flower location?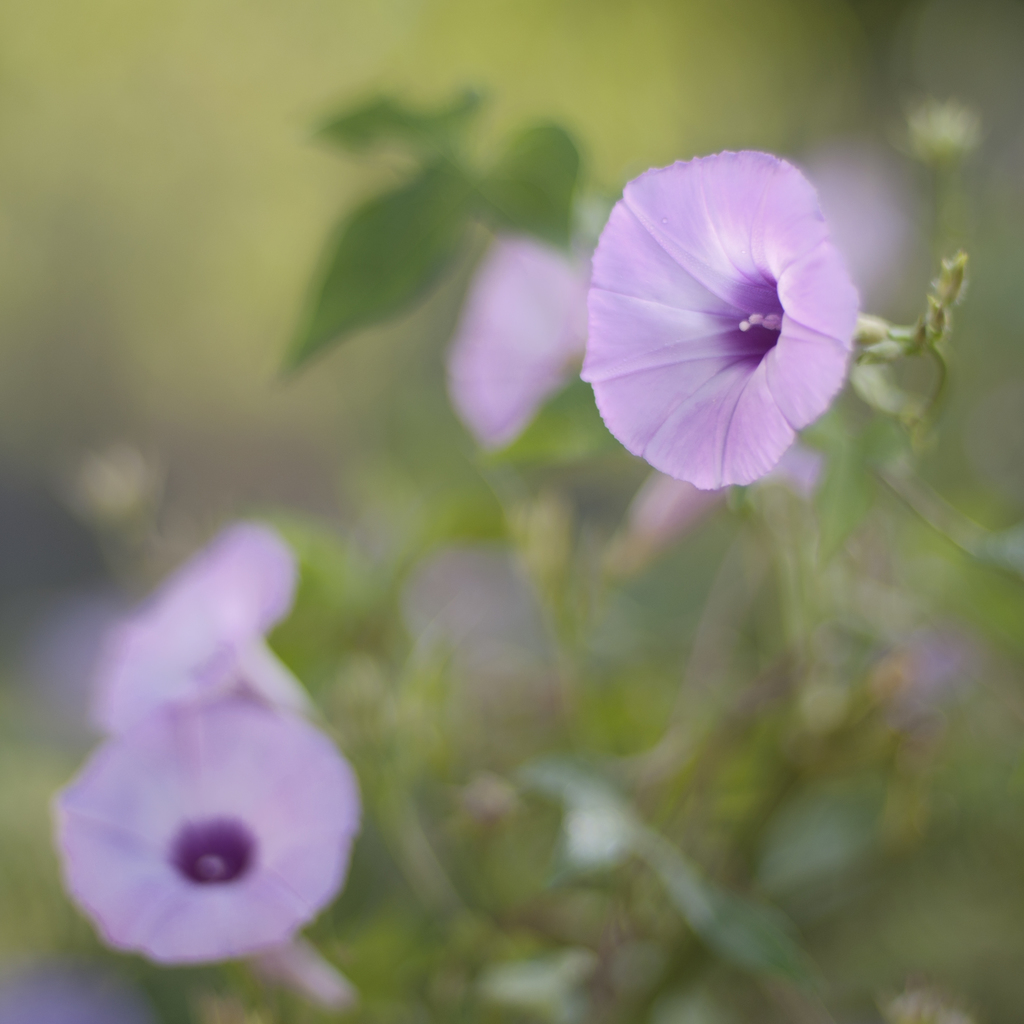
left=45, top=697, right=365, bottom=968
